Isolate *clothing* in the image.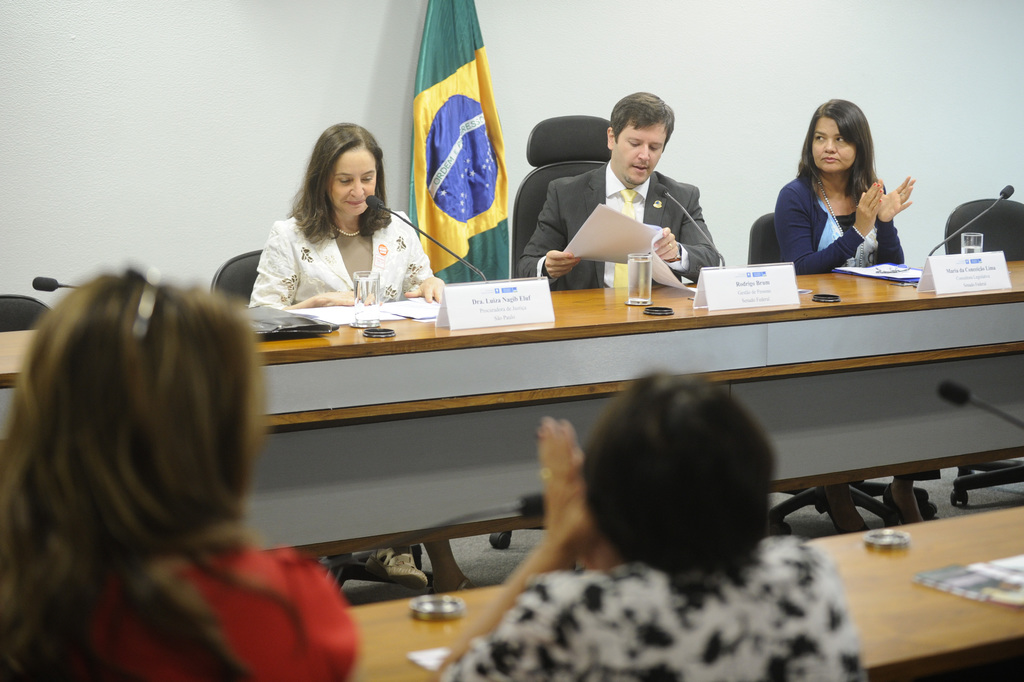
Isolated region: left=89, top=537, right=367, bottom=681.
